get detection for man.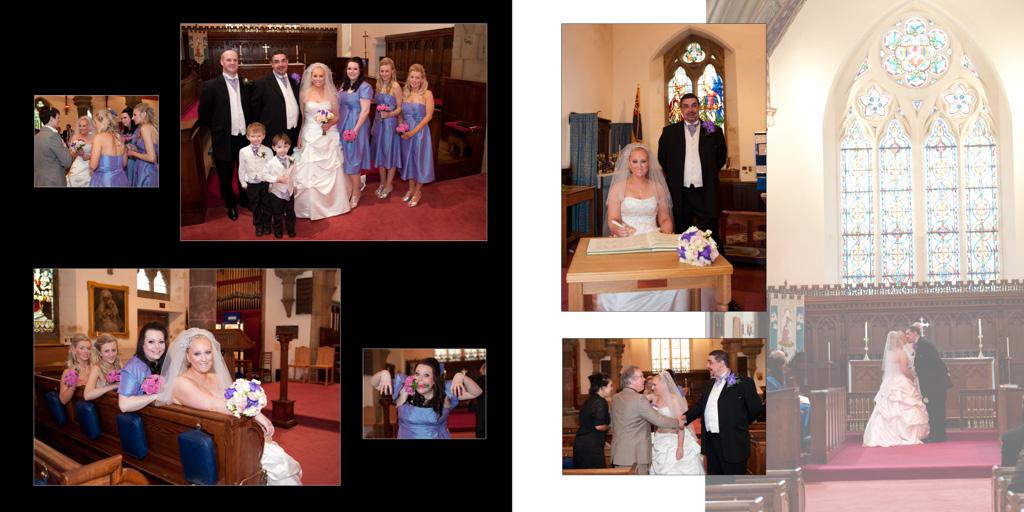
Detection: box=[197, 48, 255, 219].
